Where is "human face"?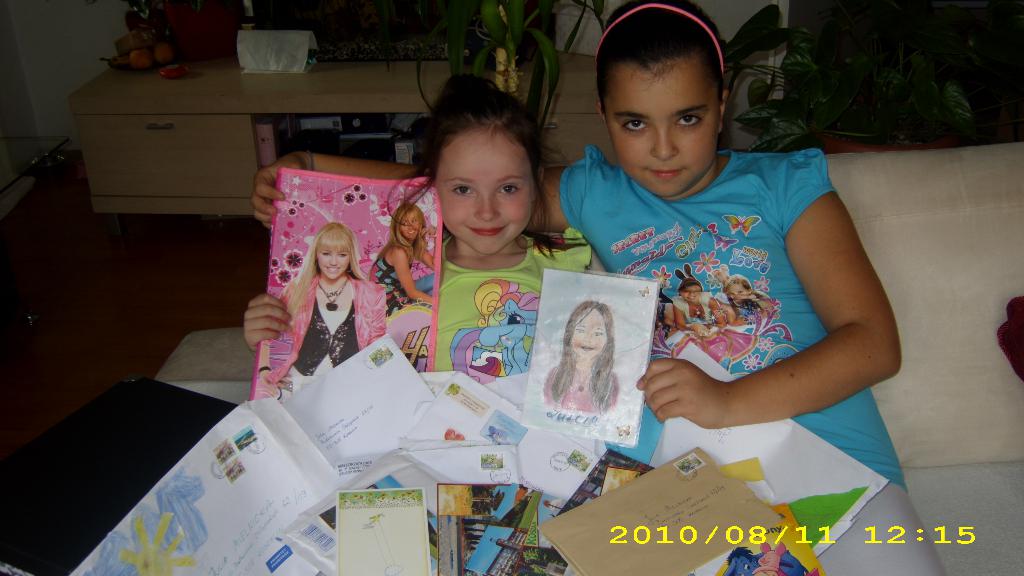
crop(680, 287, 705, 304).
